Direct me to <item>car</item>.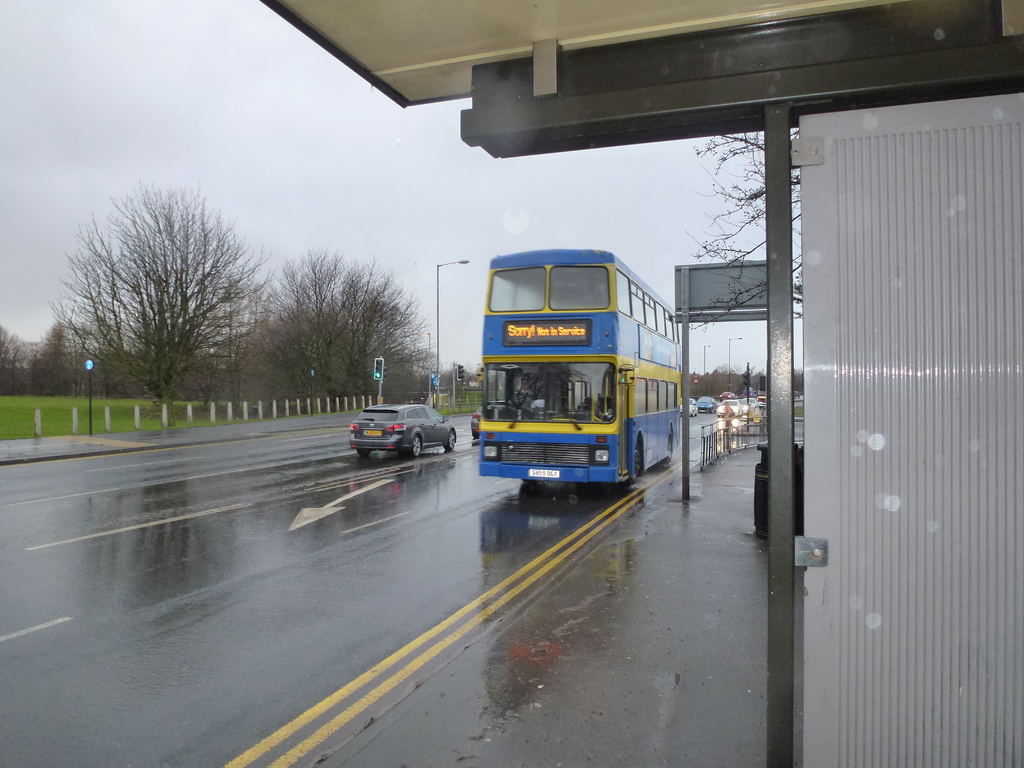
Direction: locate(698, 397, 715, 413).
